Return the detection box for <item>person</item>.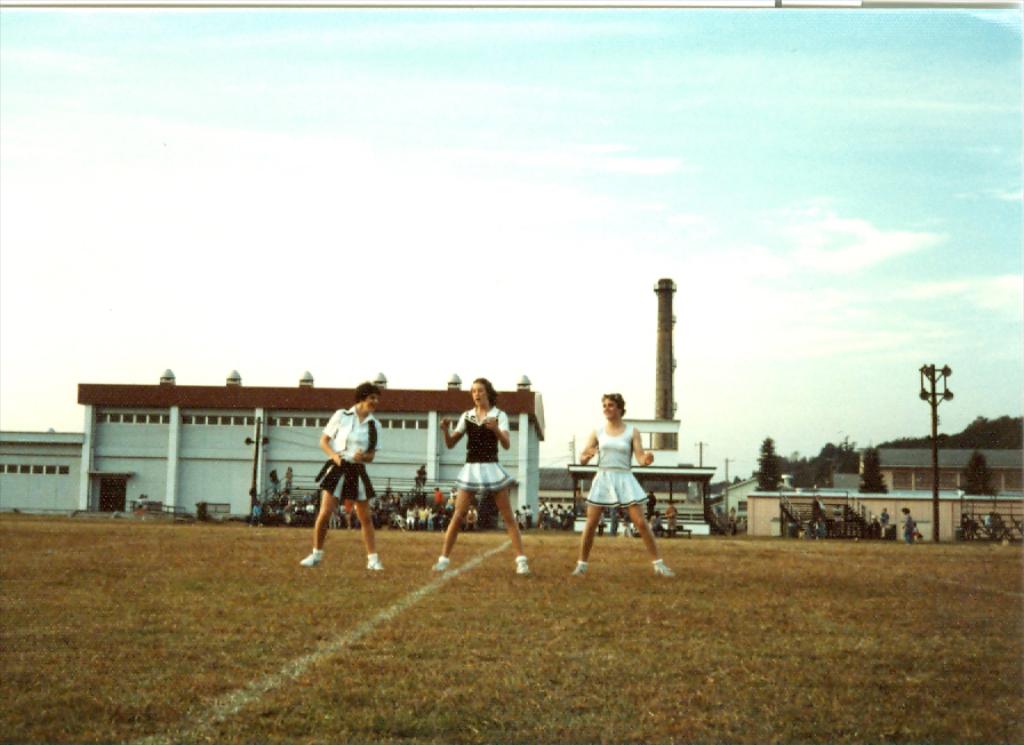
l=431, t=376, r=533, b=572.
